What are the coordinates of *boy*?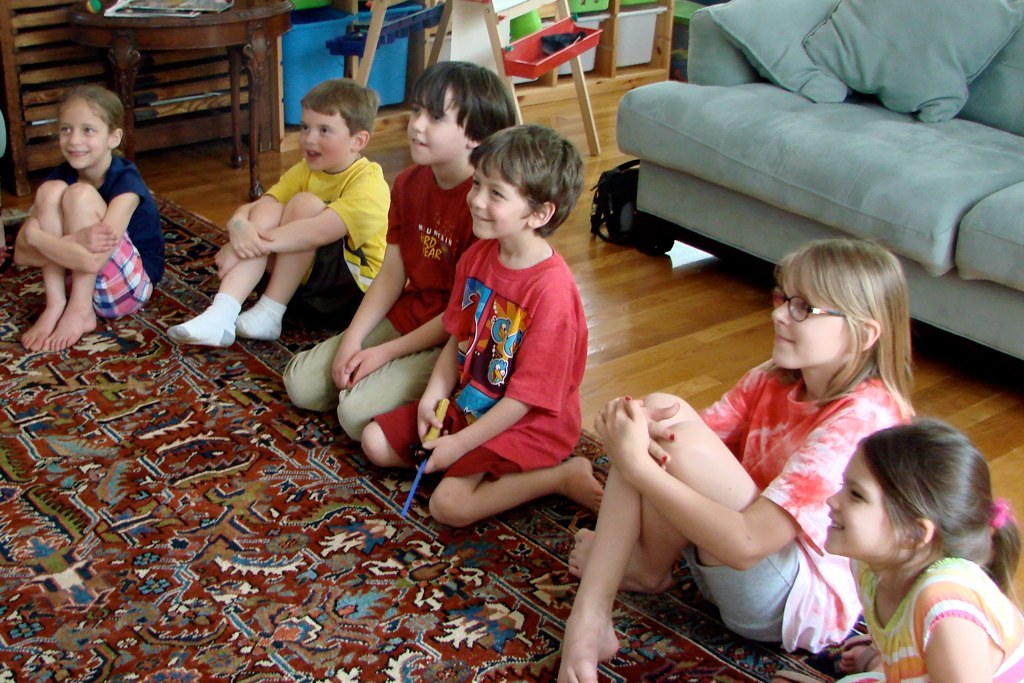
x1=172 y1=83 x2=390 y2=353.
